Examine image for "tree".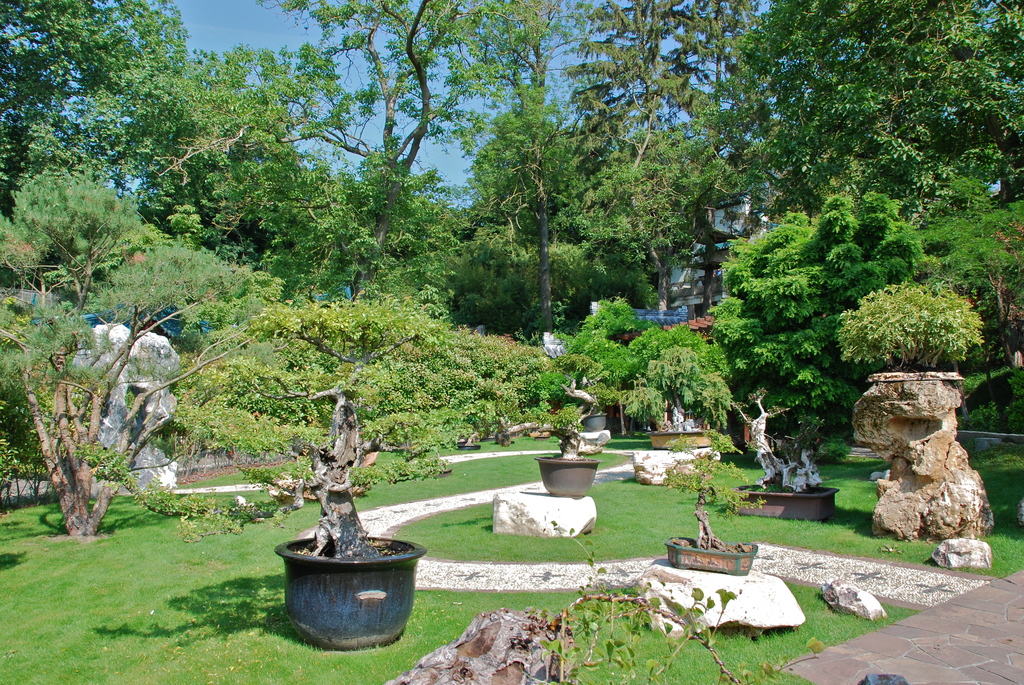
Examination result: 0,172,284,532.
